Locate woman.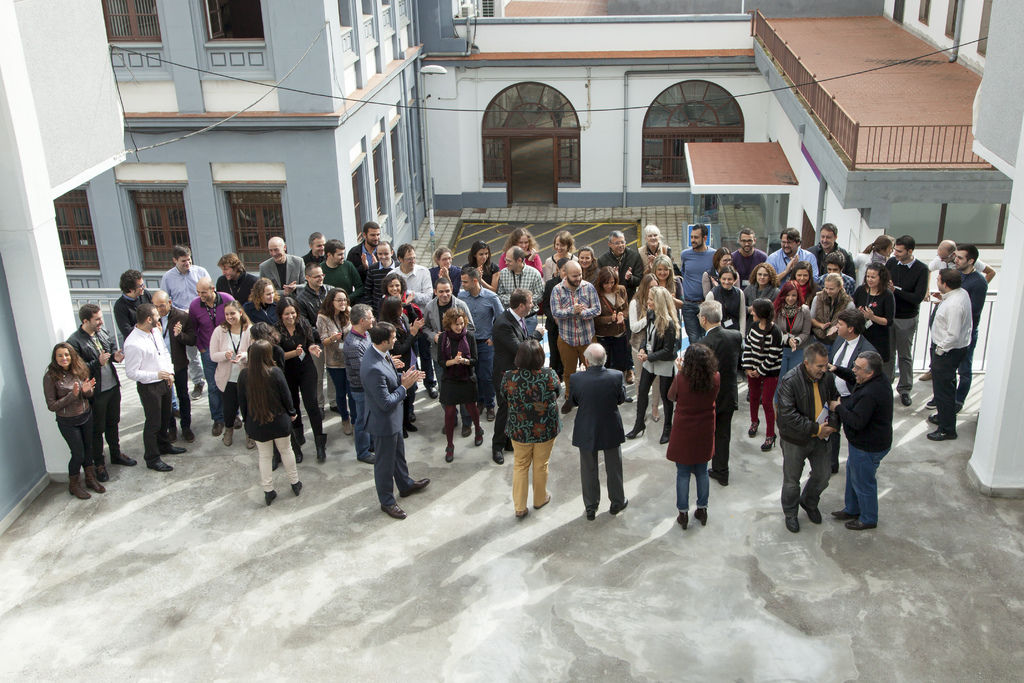
Bounding box: {"left": 740, "top": 293, "right": 784, "bottom": 451}.
